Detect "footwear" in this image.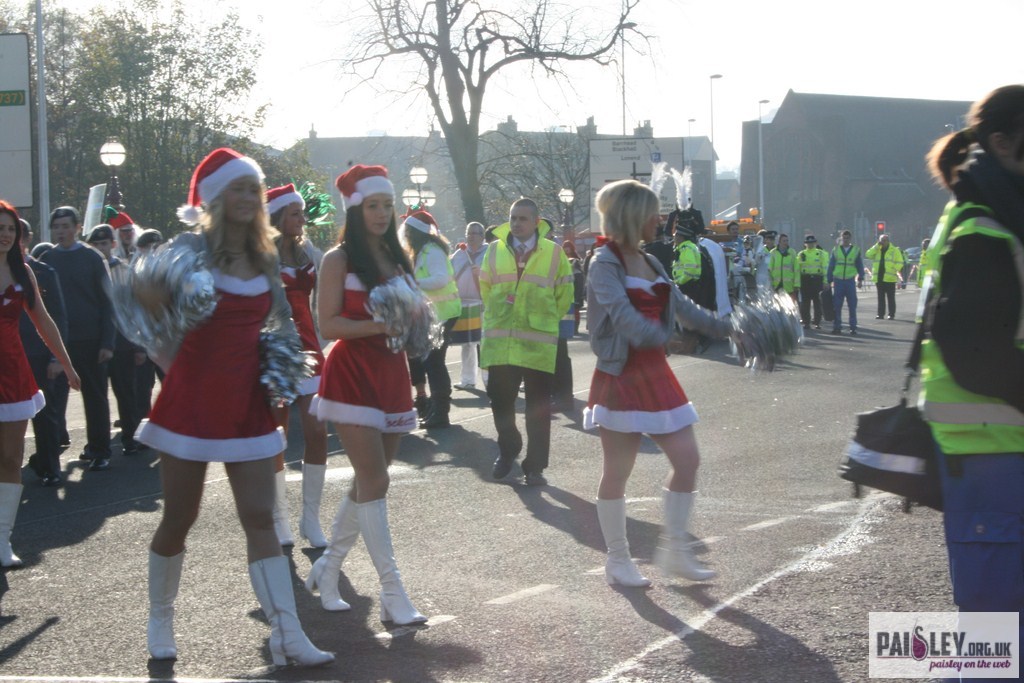
Detection: 450,381,474,390.
